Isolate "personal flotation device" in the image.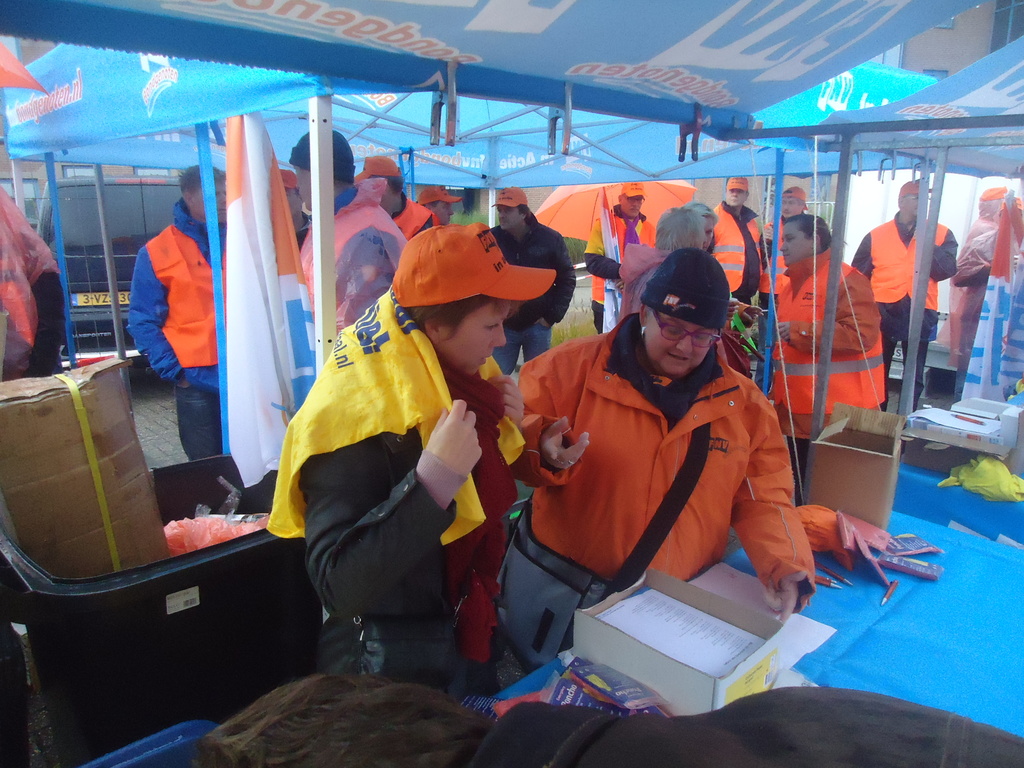
Isolated region: bbox=(865, 212, 960, 322).
